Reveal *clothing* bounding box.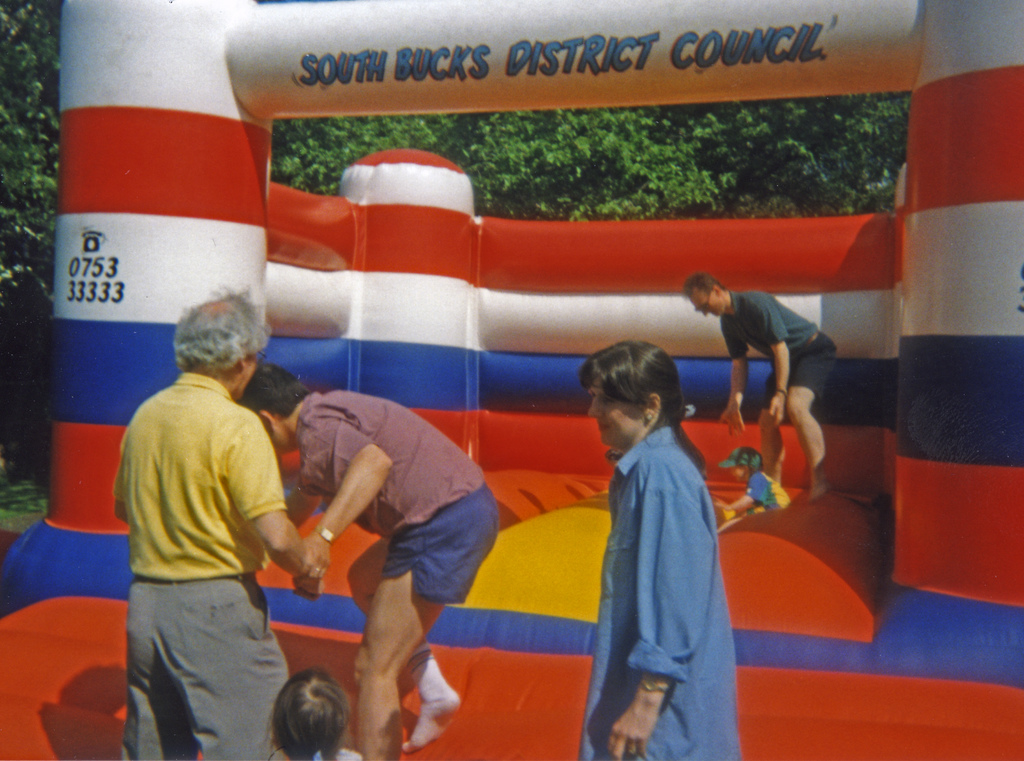
Revealed: bbox=[589, 385, 744, 746].
